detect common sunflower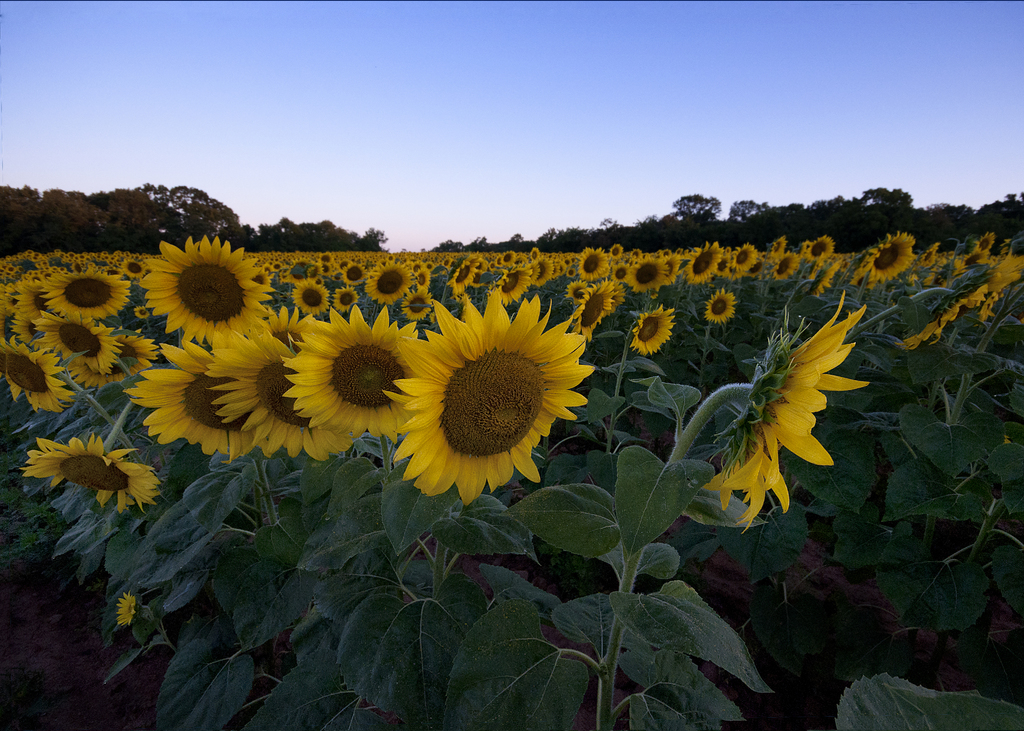
bbox=(52, 317, 118, 384)
